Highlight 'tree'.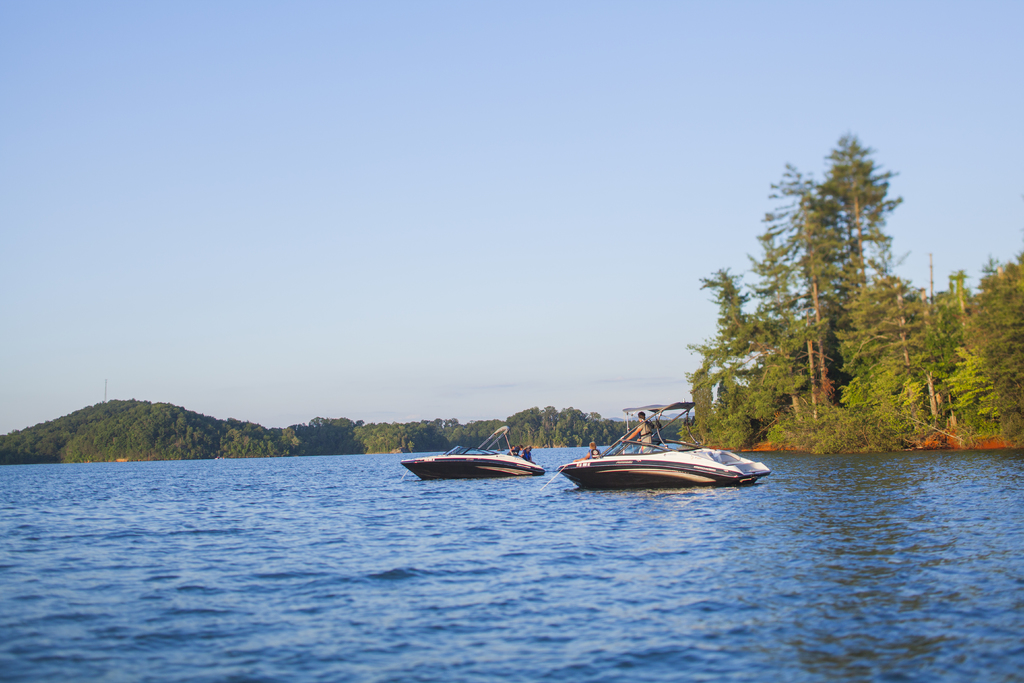
Highlighted region: [x1=0, y1=386, x2=271, y2=477].
